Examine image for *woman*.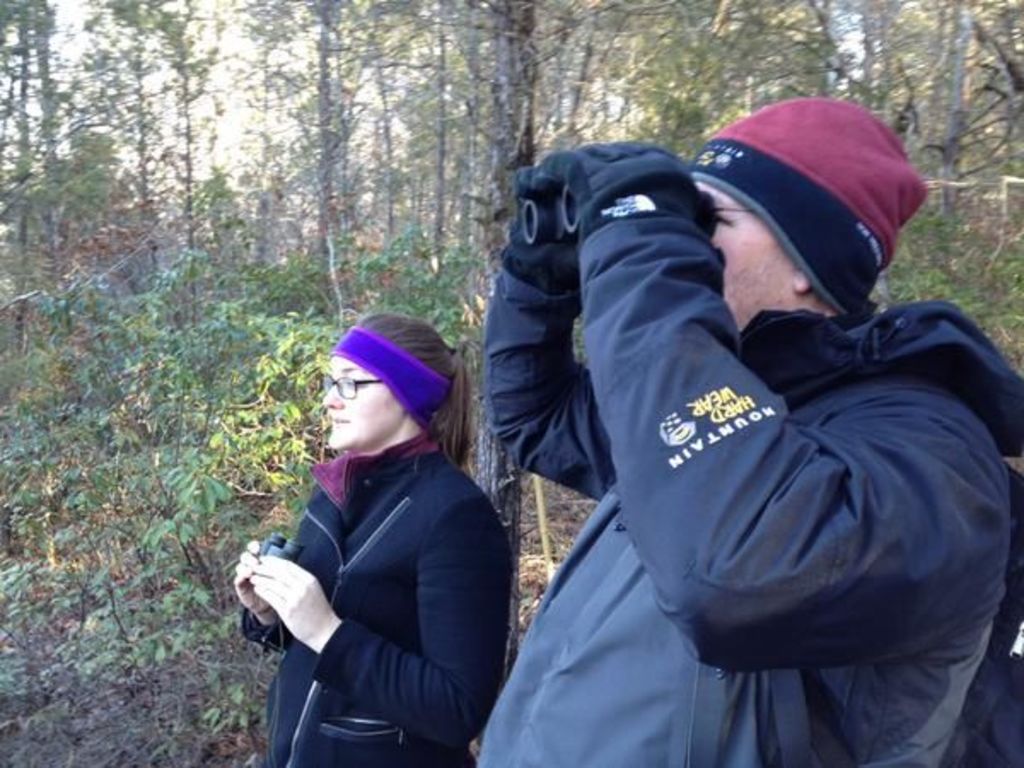
Examination result: locate(234, 297, 517, 767).
